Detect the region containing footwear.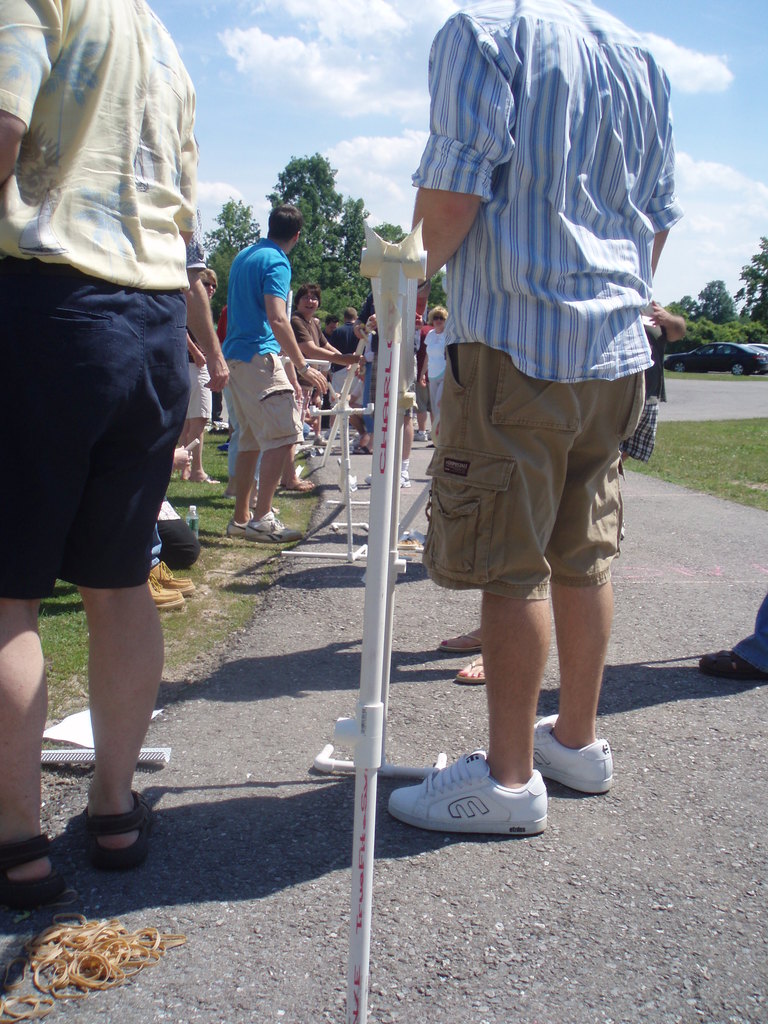
<box>250,509,305,545</box>.
